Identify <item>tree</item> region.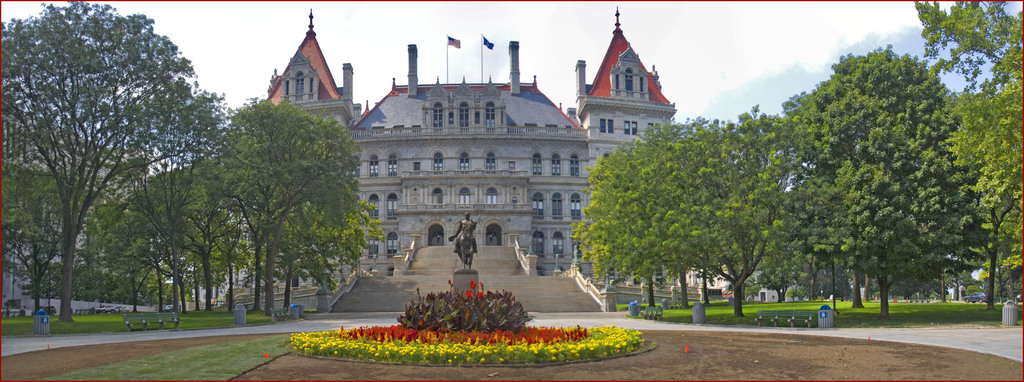
Region: select_region(628, 117, 812, 315).
